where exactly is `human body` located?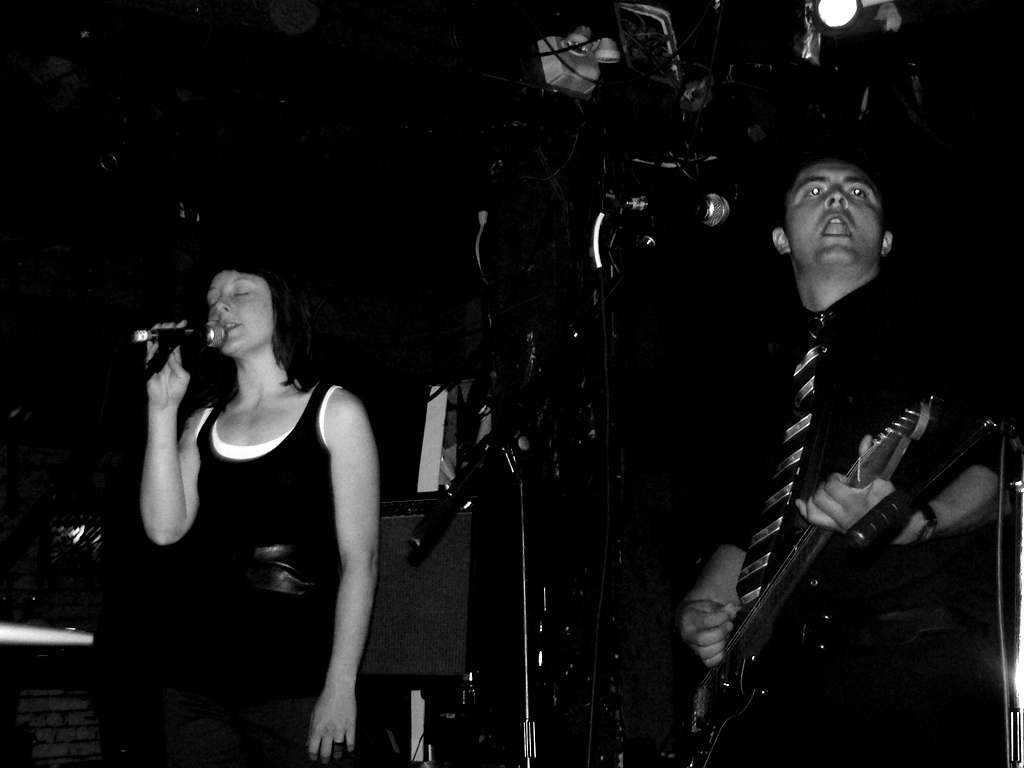
Its bounding box is {"x1": 100, "y1": 260, "x2": 392, "y2": 766}.
